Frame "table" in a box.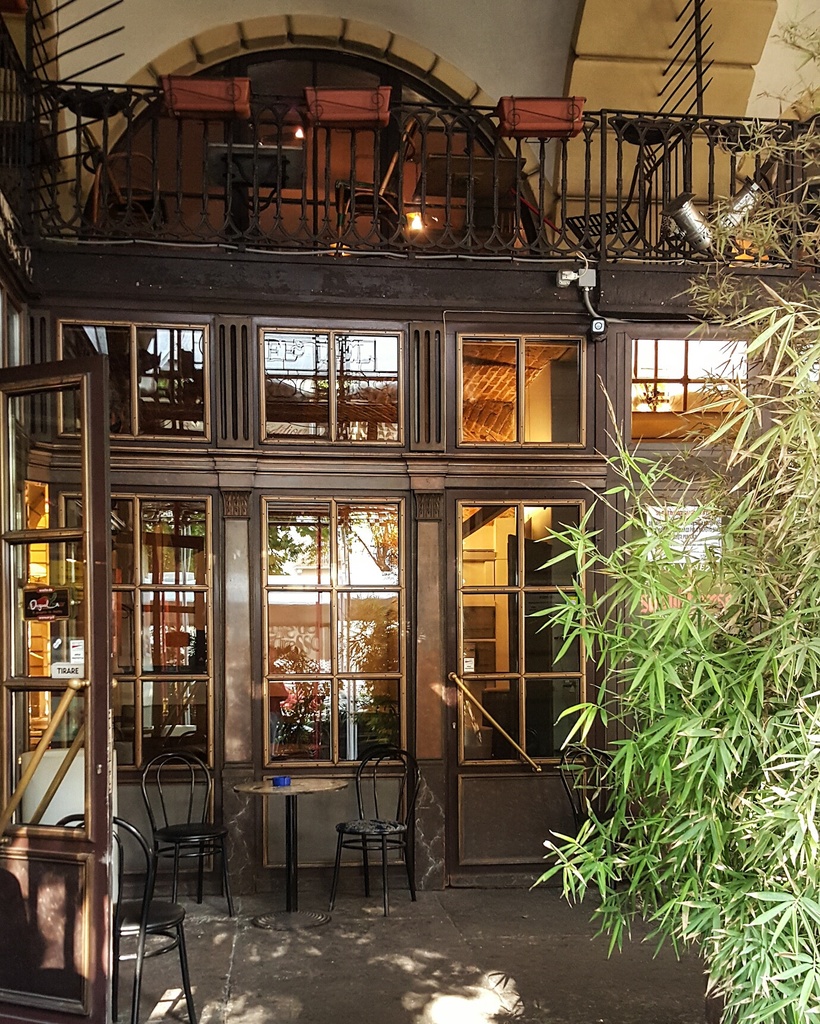
left=242, top=776, right=363, bottom=899.
